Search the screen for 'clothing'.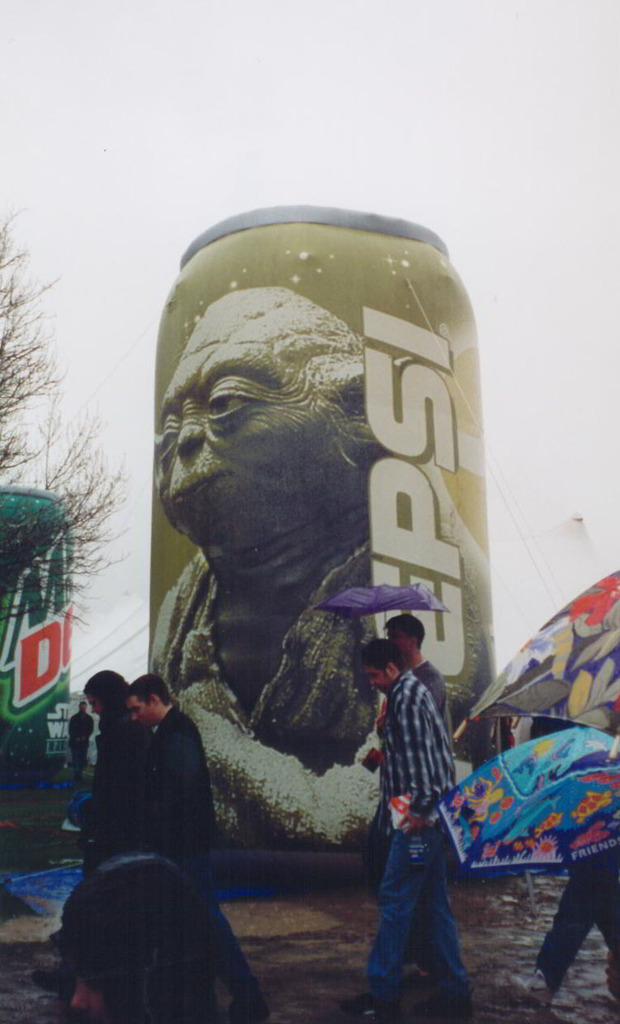
Found at 420:651:451:763.
